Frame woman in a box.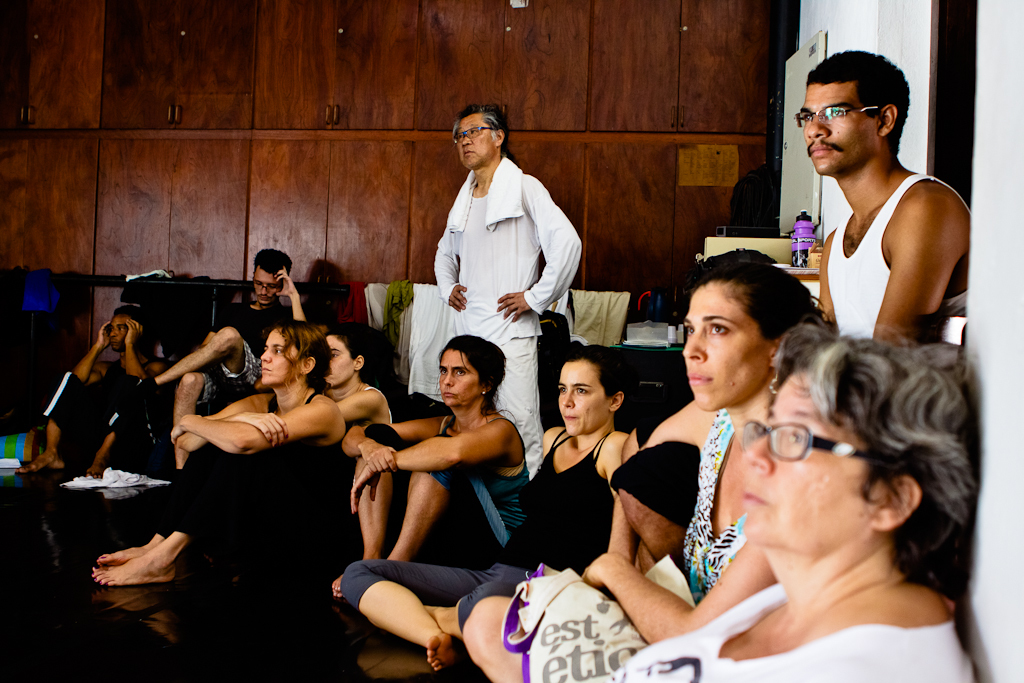
bbox=[662, 305, 992, 677].
